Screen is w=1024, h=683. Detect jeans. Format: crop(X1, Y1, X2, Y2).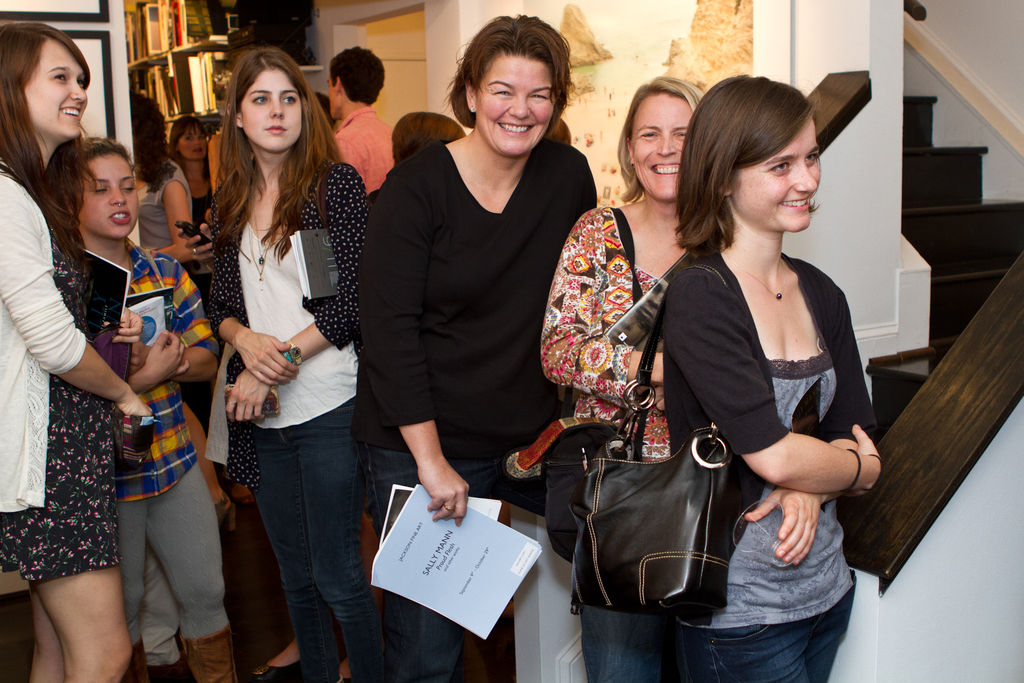
crop(248, 398, 367, 682).
